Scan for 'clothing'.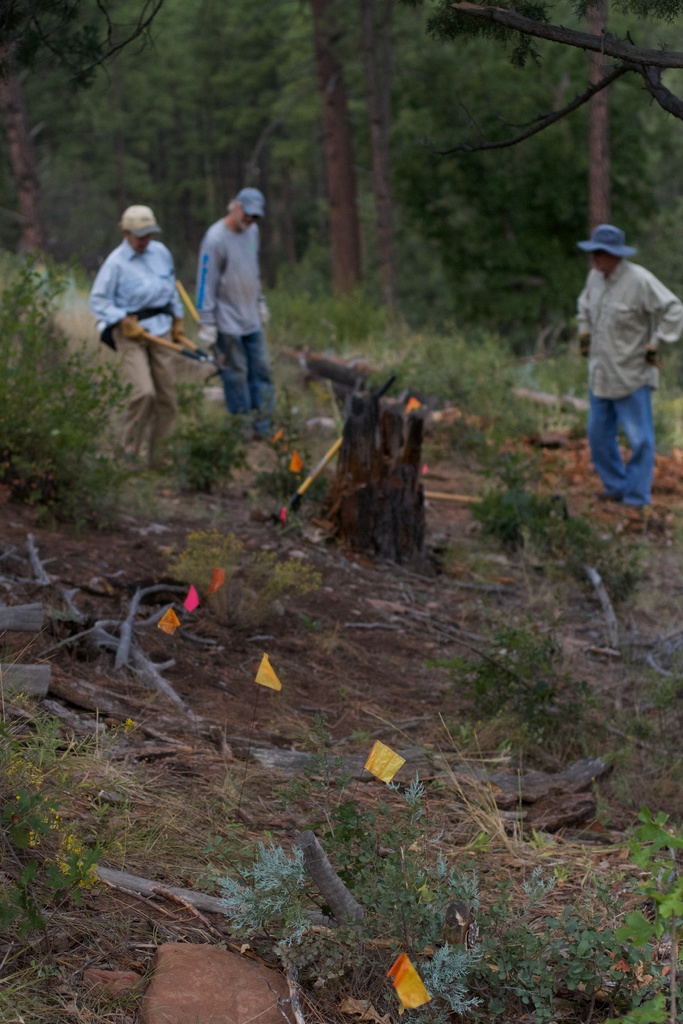
Scan result: [185, 163, 280, 406].
